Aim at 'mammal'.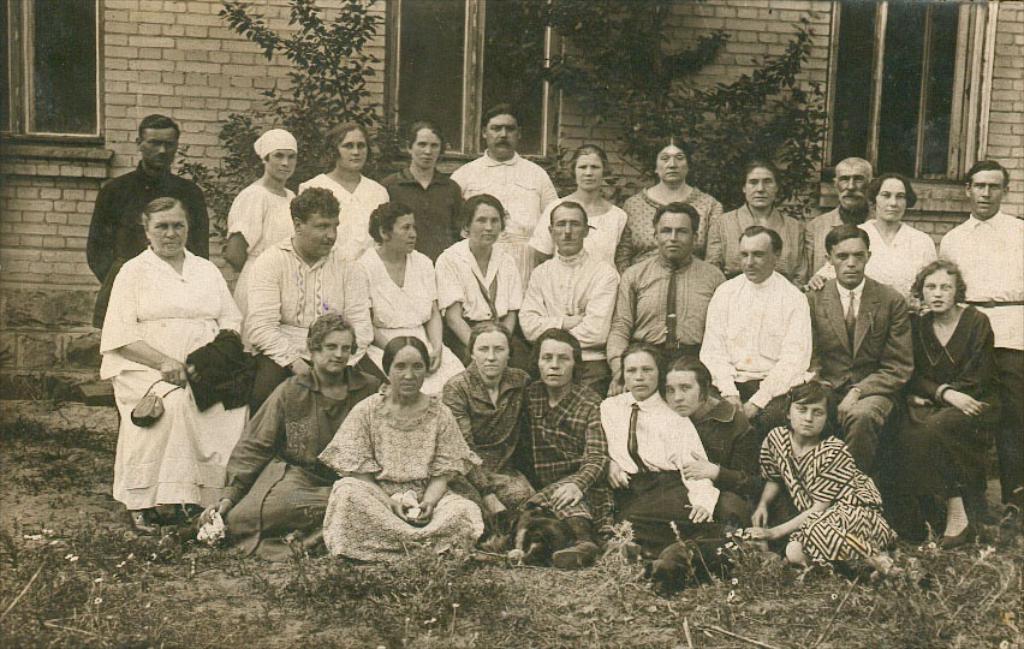
Aimed at region(928, 155, 1023, 538).
